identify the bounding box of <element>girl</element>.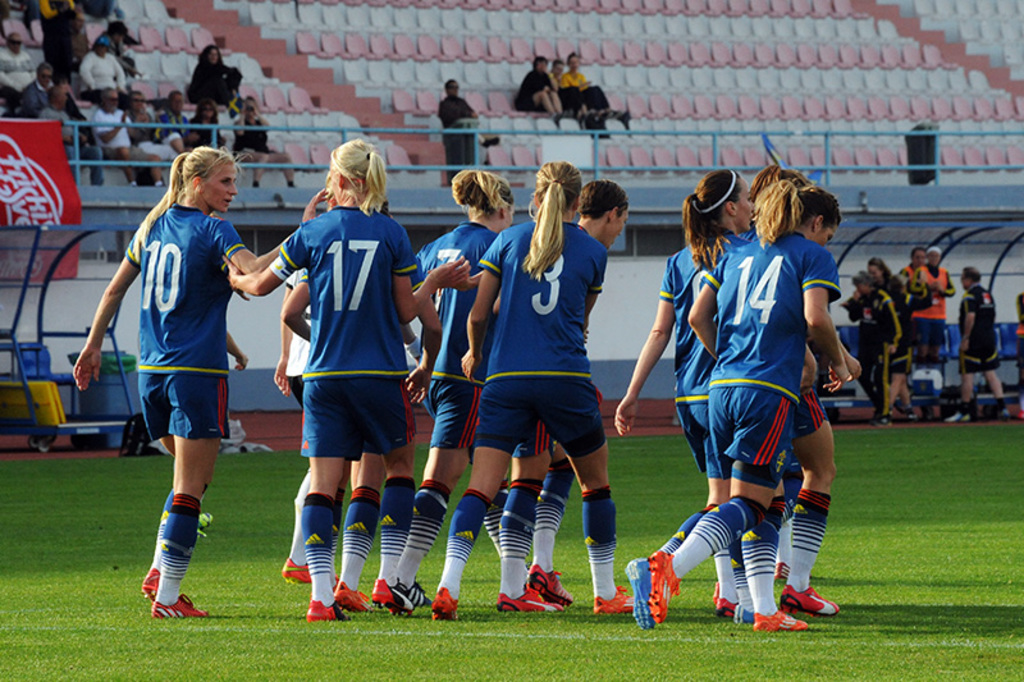
[x1=291, y1=196, x2=419, y2=618].
